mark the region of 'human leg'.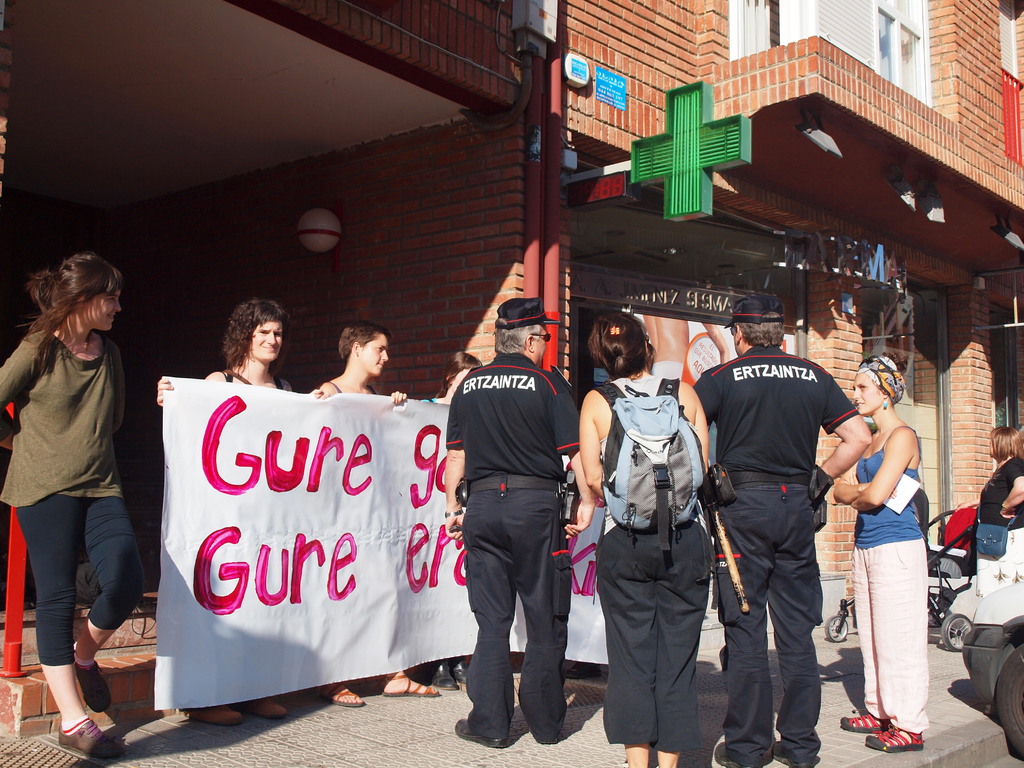
Region: region(840, 531, 922, 750).
